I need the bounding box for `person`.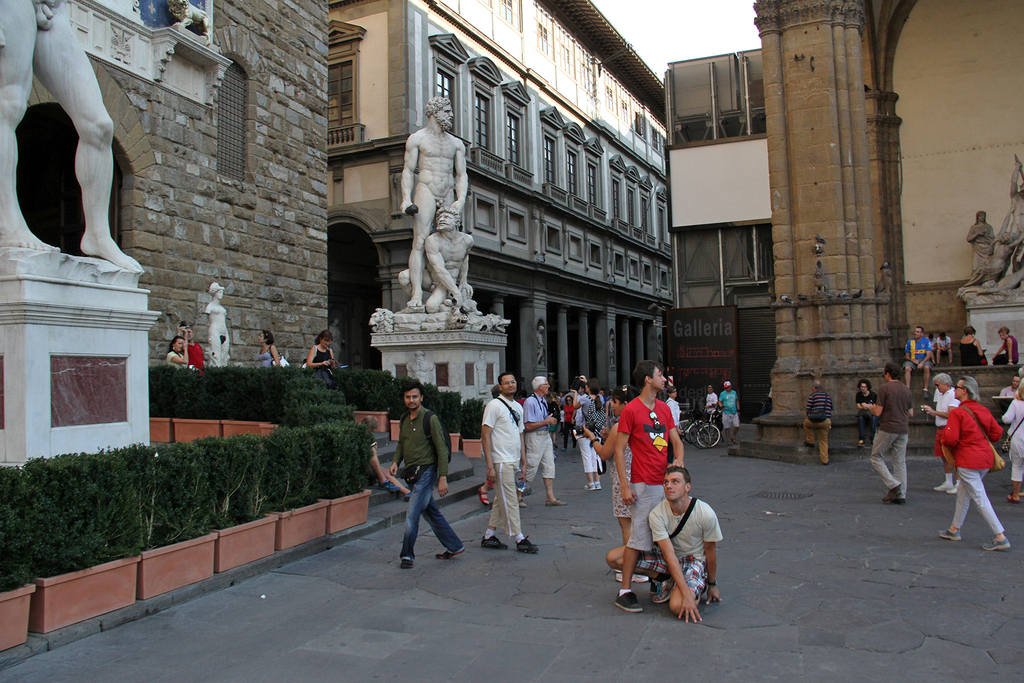
Here it is: rect(858, 375, 881, 448).
